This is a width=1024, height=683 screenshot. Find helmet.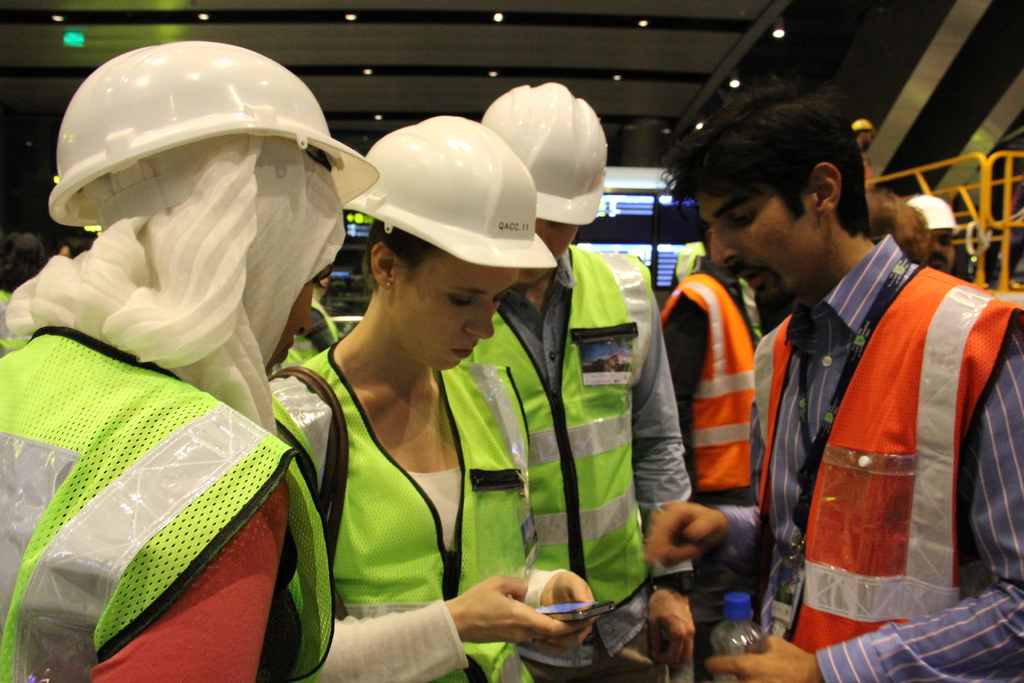
Bounding box: [x1=347, y1=111, x2=557, y2=267].
